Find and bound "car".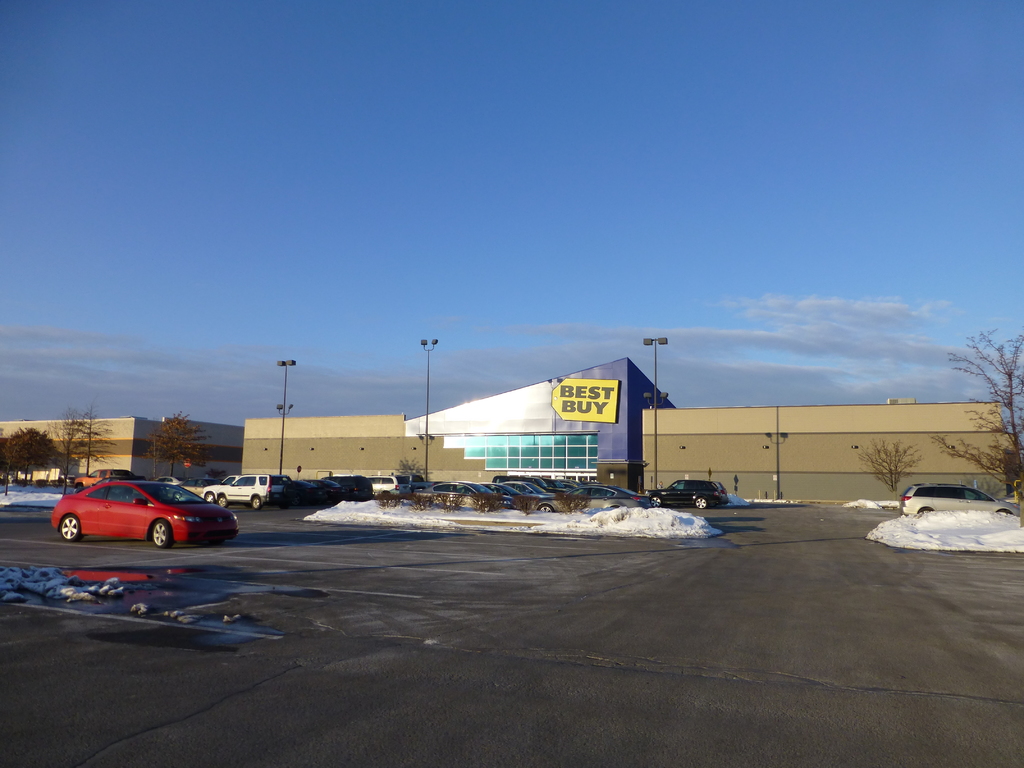
Bound: bbox=[46, 475, 243, 552].
